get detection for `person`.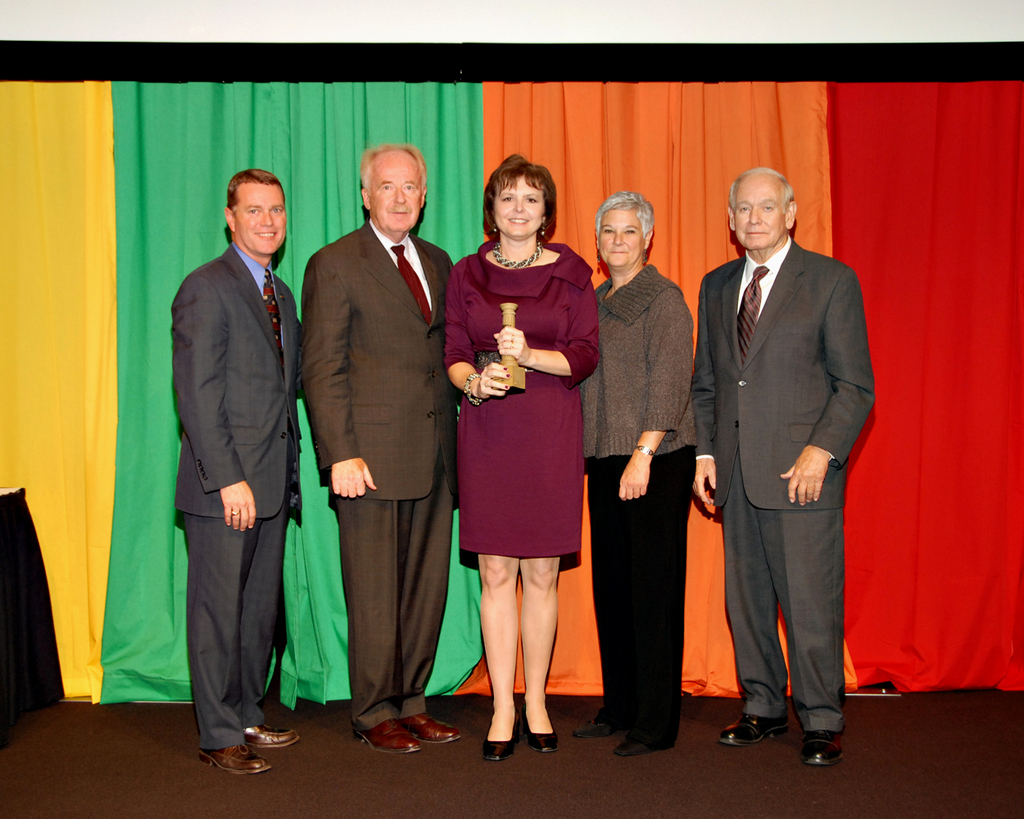
Detection: [694, 167, 876, 765].
